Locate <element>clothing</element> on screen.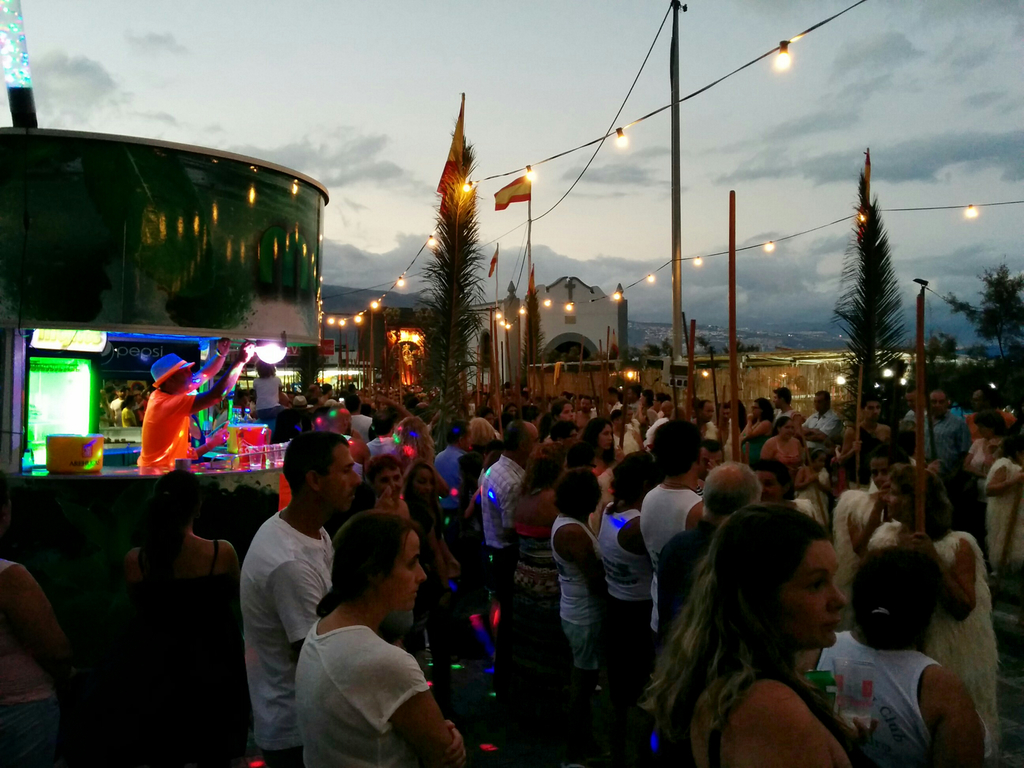
On screen at select_region(738, 418, 764, 463).
